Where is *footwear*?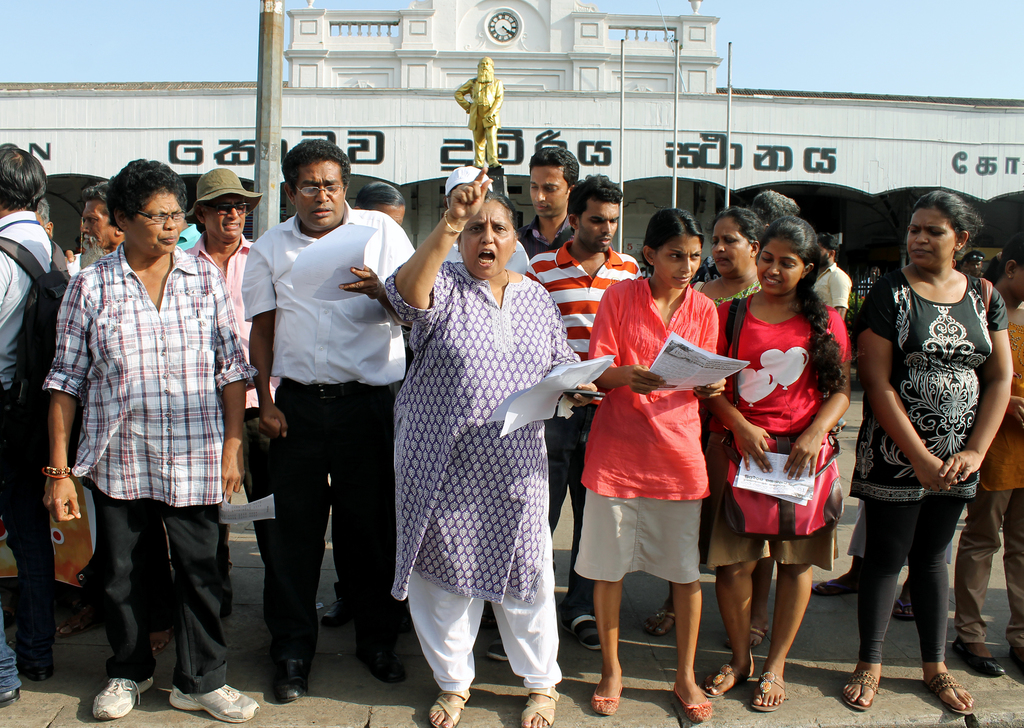
(left=838, top=669, right=882, bottom=709).
